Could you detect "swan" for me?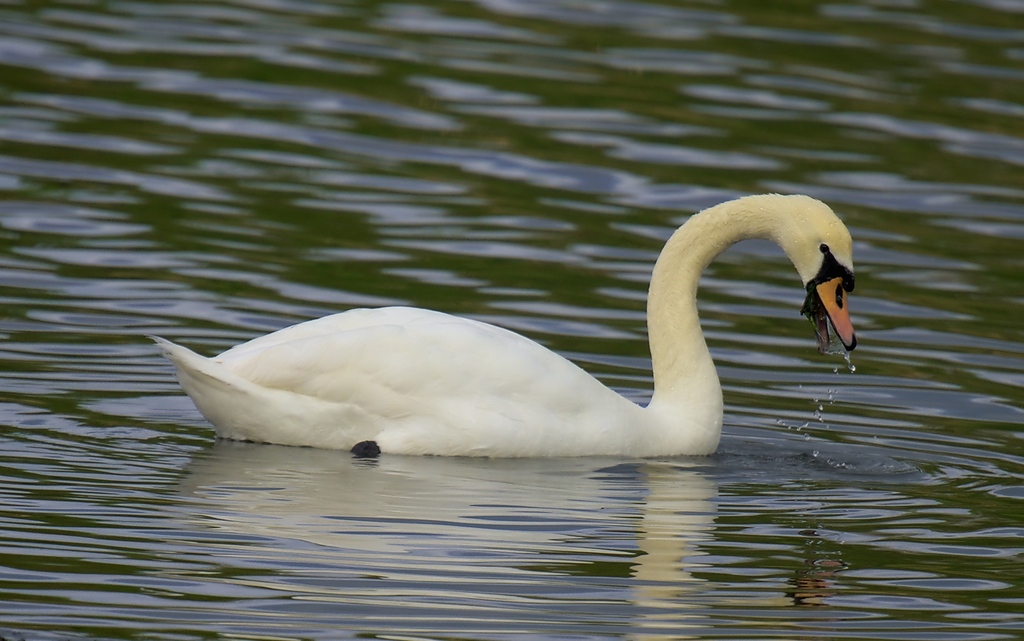
Detection result: <bbox>143, 183, 895, 469</bbox>.
